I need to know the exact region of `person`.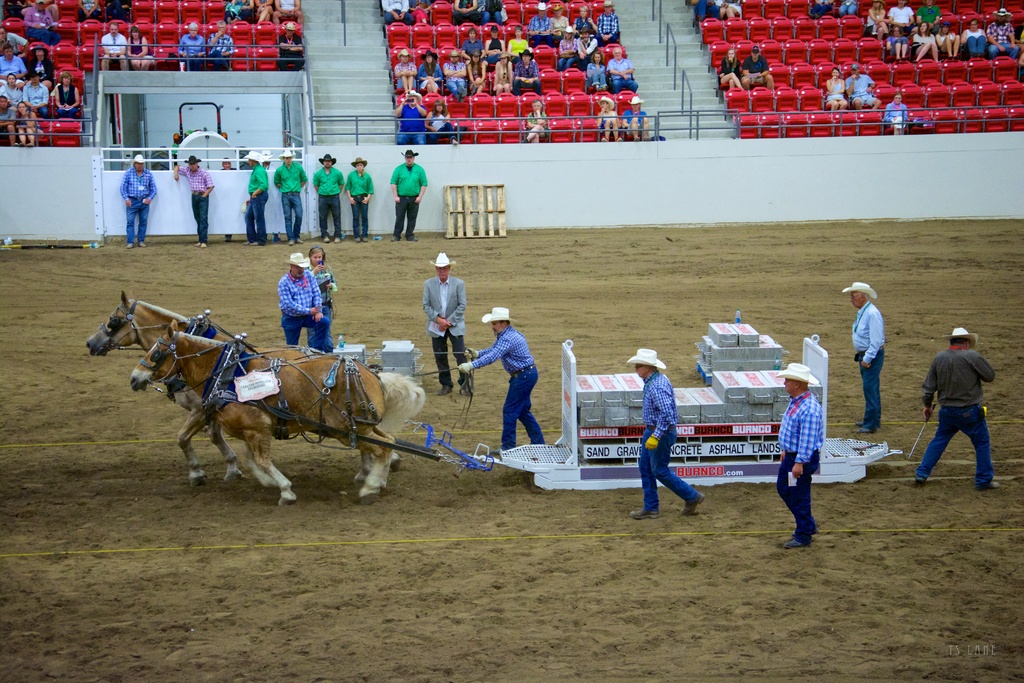
Region: (left=749, top=47, right=776, bottom=90).
